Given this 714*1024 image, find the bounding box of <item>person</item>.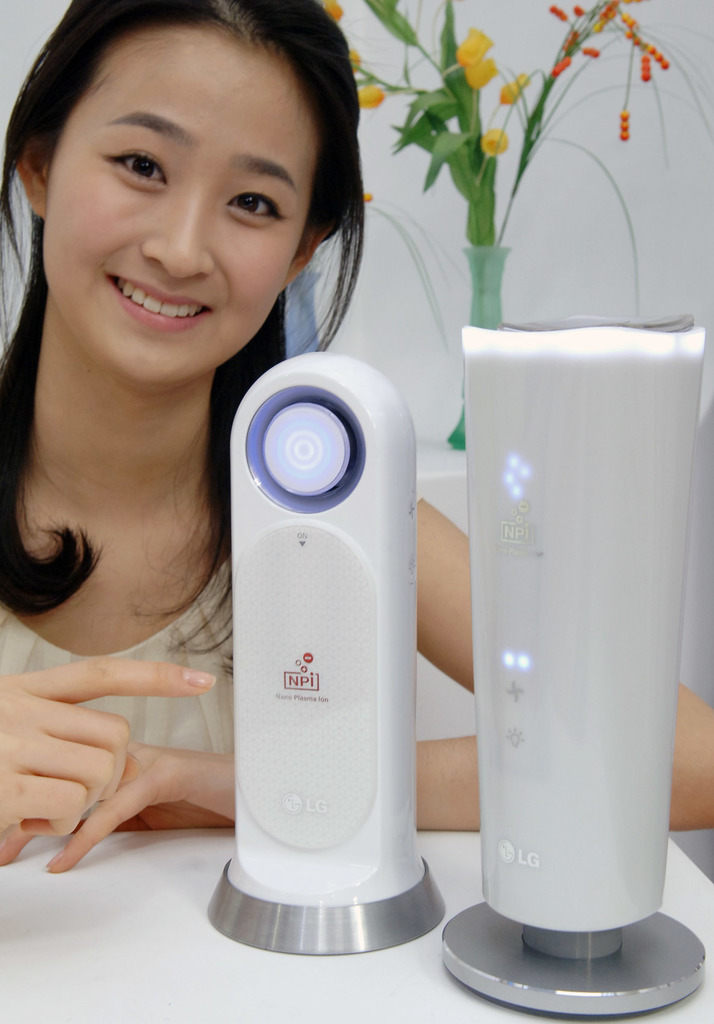
[0, 0, 713, 861].
